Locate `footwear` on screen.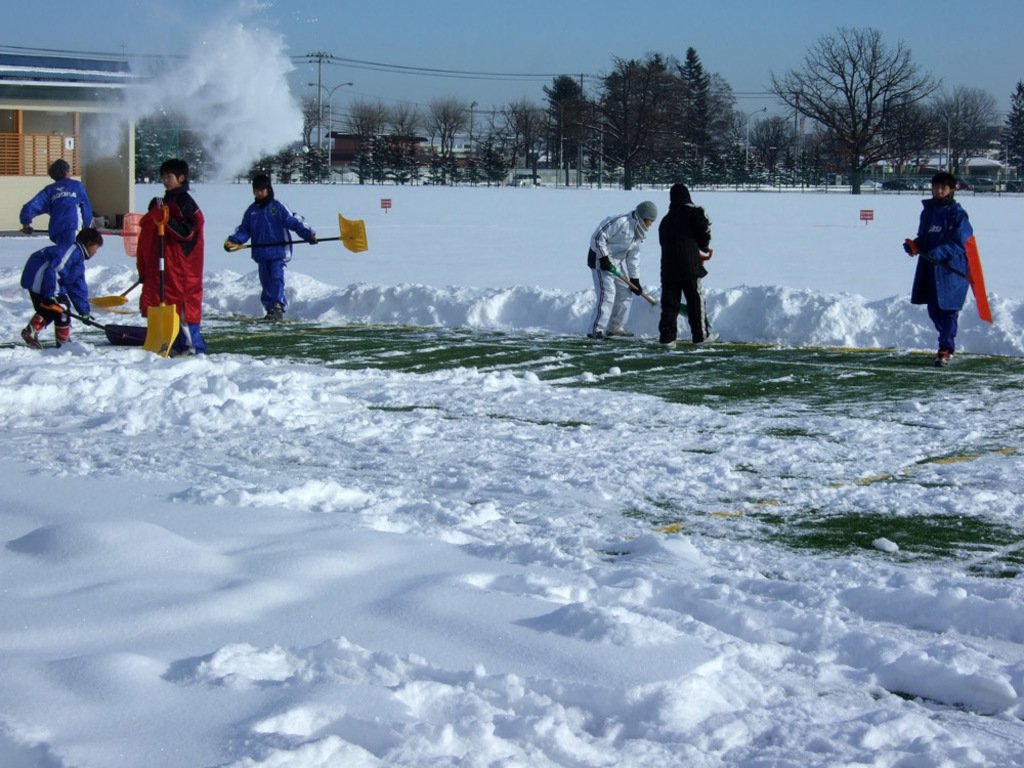
On screen at detection(935, 347, 946, 366).
